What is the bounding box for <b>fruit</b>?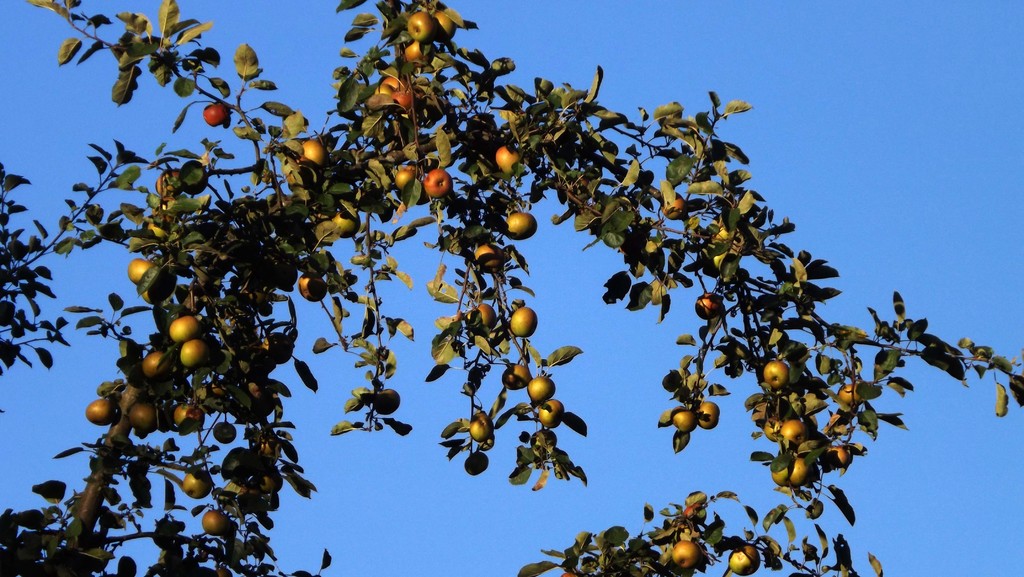
299,138,325,163.
